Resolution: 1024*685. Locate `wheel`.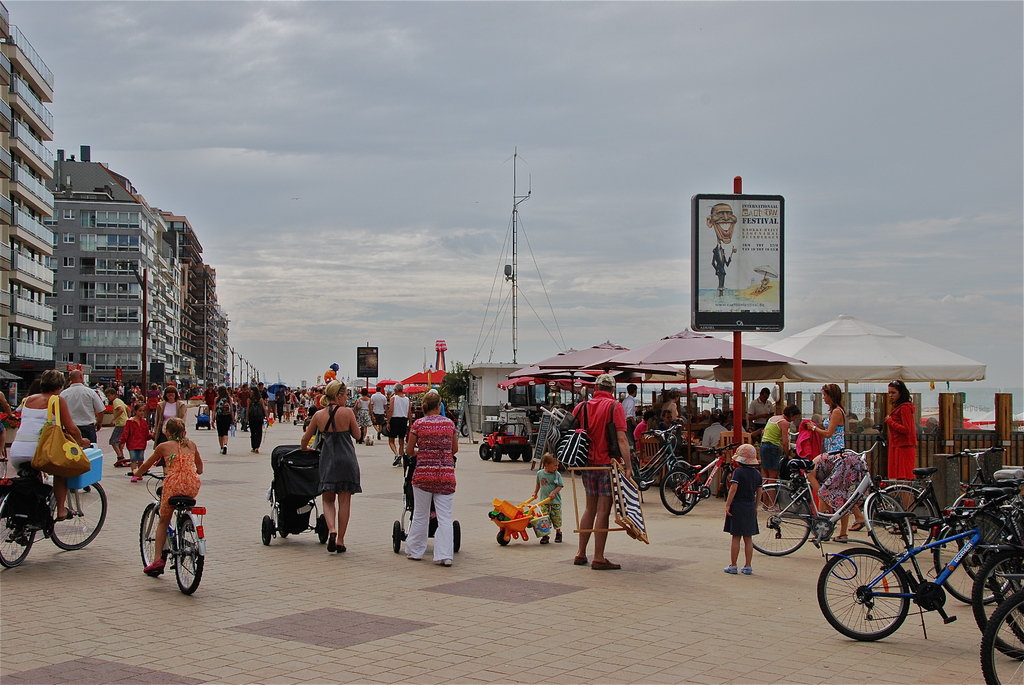
pyautogui.locateOnScreen(741, 482, 811, 557).
